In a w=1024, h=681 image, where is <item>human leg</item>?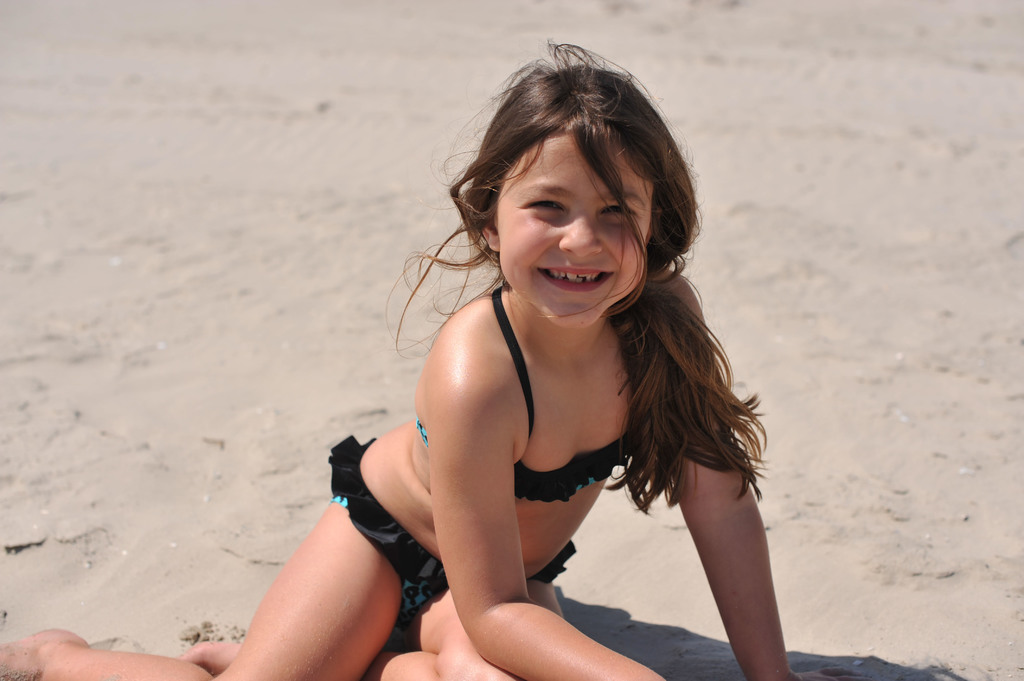
select_region(0, 493, 406, 680).
